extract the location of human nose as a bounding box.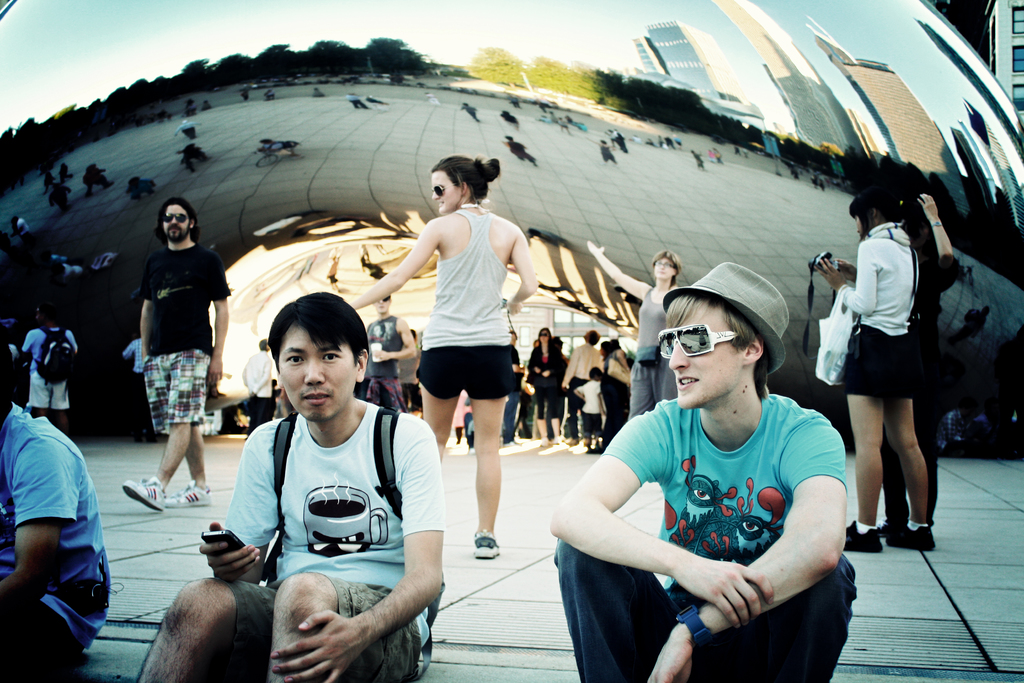
l=168, t=217, r=177, b=226.
